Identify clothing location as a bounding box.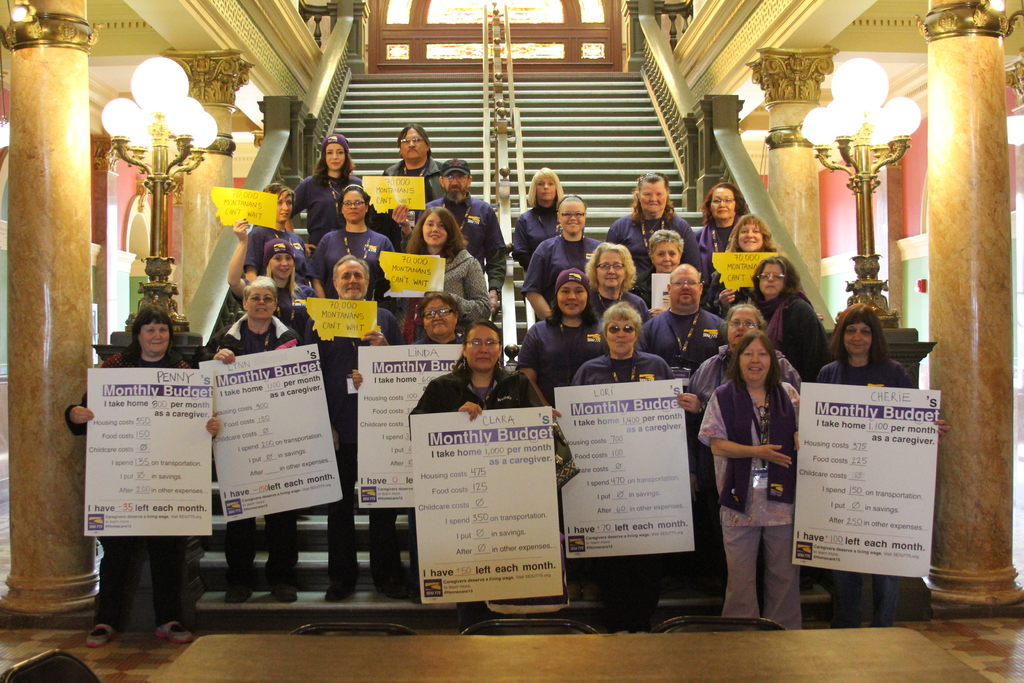
(left=385, top=153, right=465, bottom=239).
